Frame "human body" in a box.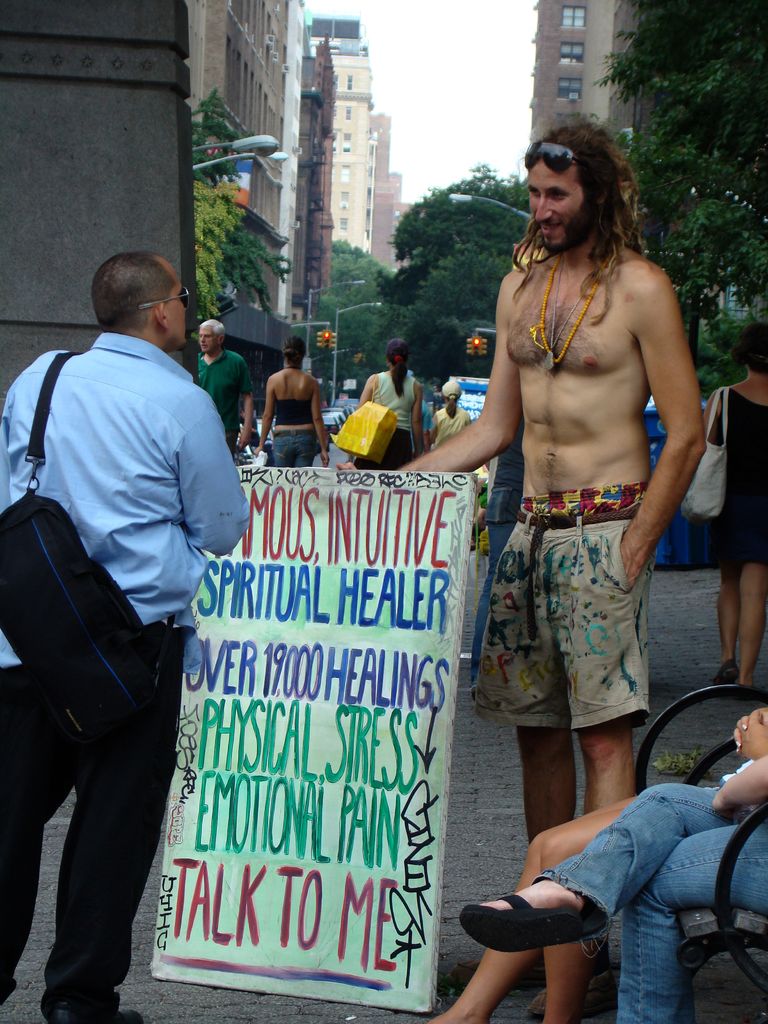
<bbox>355, 344, 415, 470</bbox>.
